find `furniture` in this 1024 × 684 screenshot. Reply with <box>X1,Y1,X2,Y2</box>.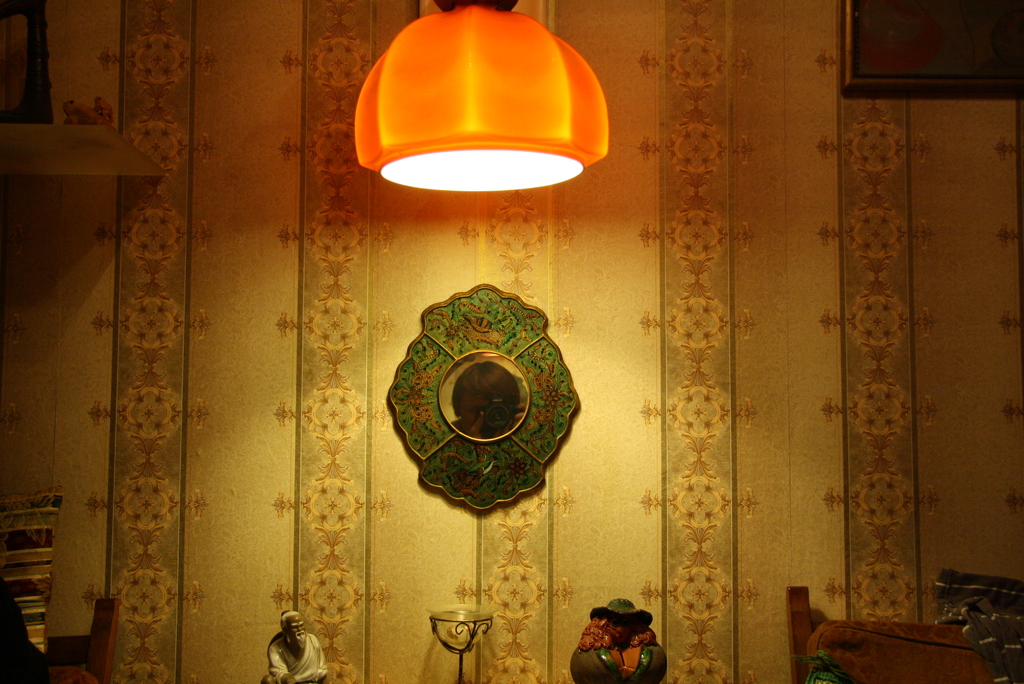
<box>787,586,994,683</box>.
